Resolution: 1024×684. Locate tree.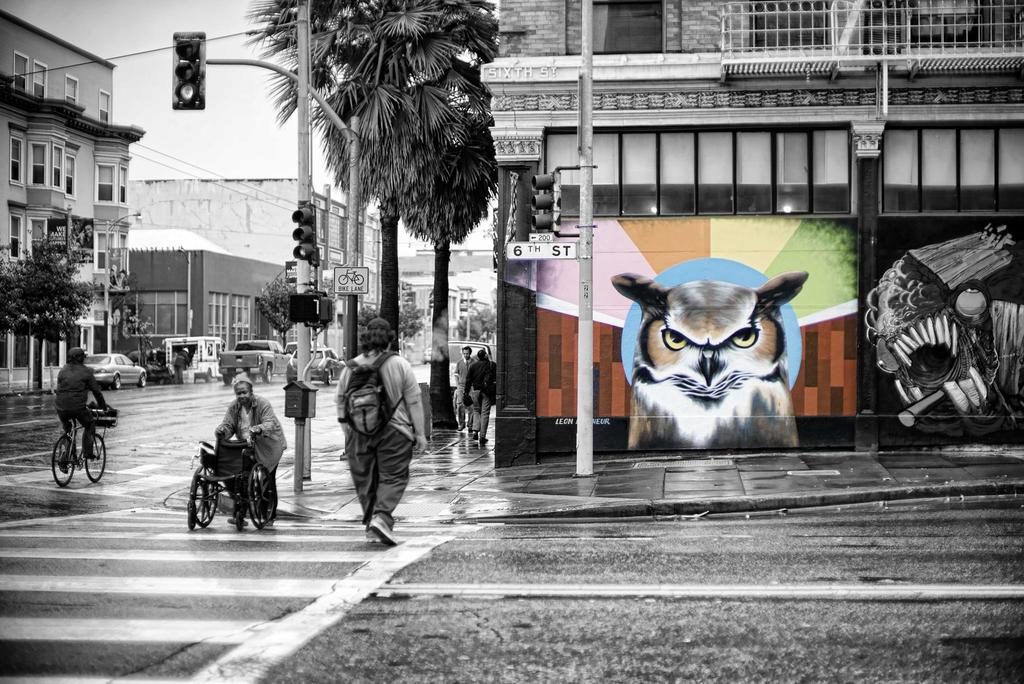
388, 273, 444, 371.
